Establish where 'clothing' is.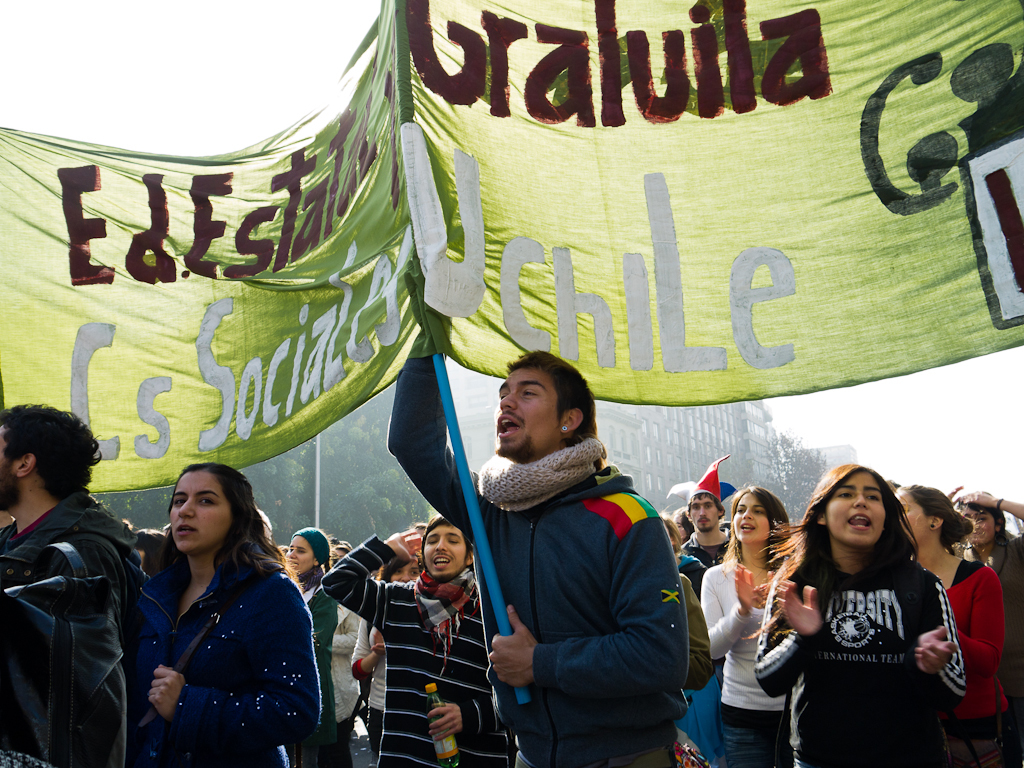
Established at Rect(385, 336, 685, 767).
